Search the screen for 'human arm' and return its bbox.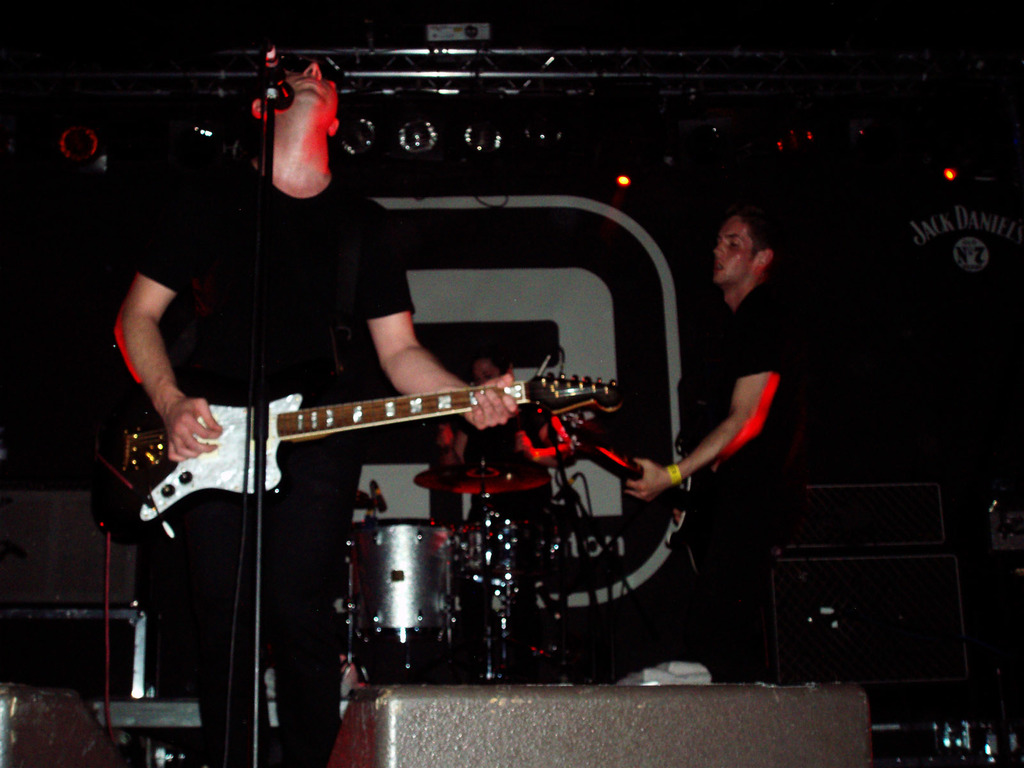
Found: box(355, 204, 511, 430).
